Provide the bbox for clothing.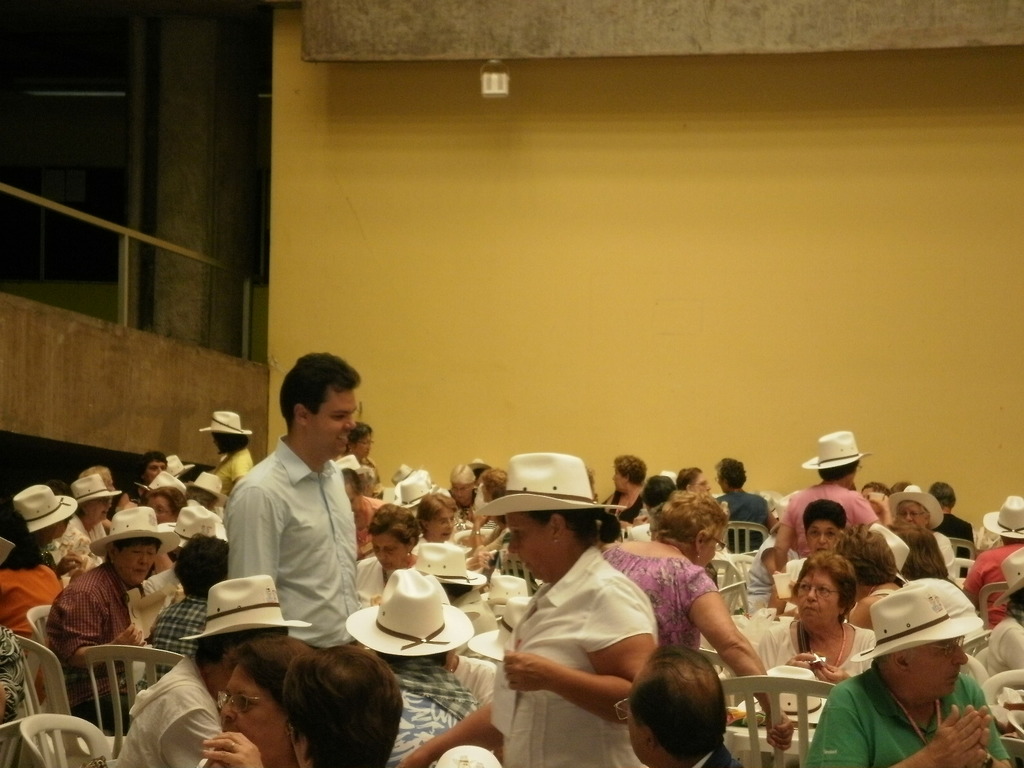
(210,419,383,671).
